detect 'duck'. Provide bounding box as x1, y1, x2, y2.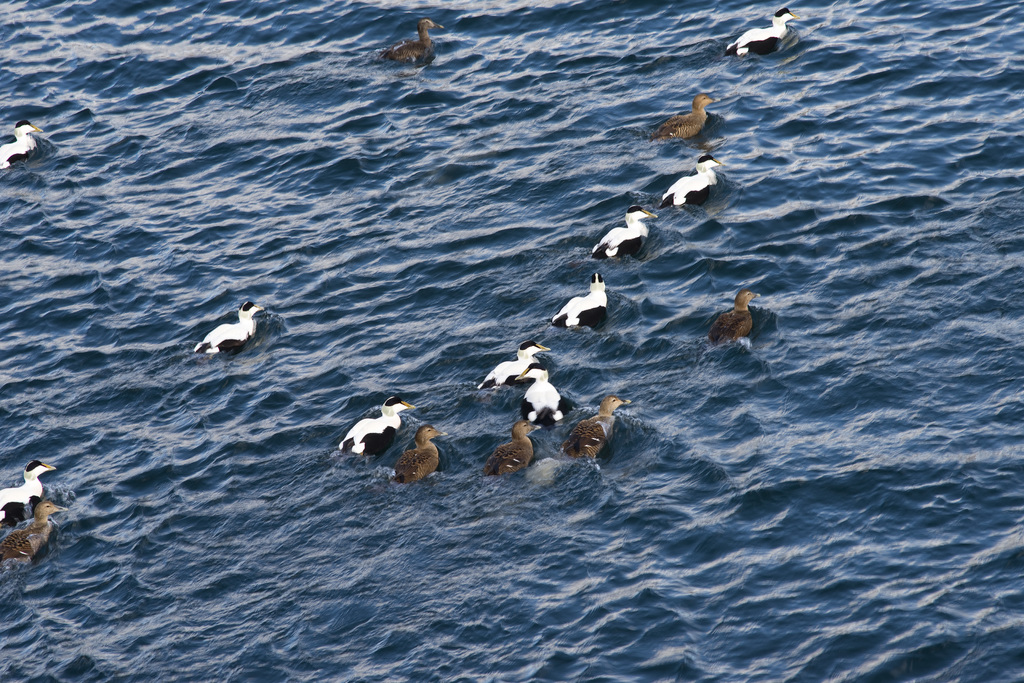
557, 394, 628, 460.
